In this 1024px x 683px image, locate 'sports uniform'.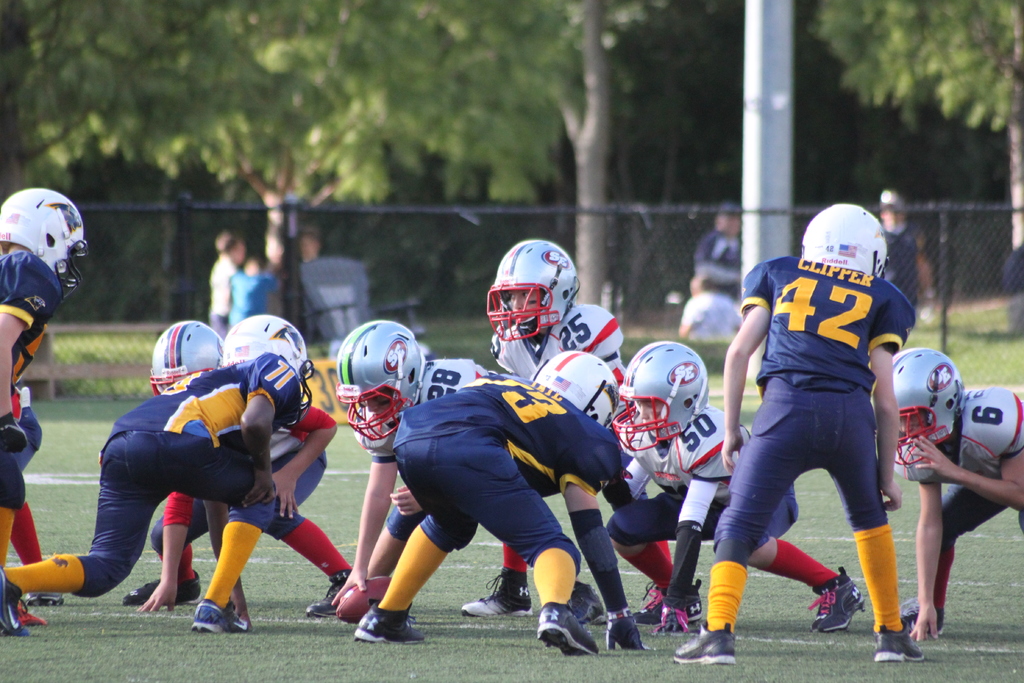
Bounding box: x1=492 y1=304 x2=626 y2=436.
